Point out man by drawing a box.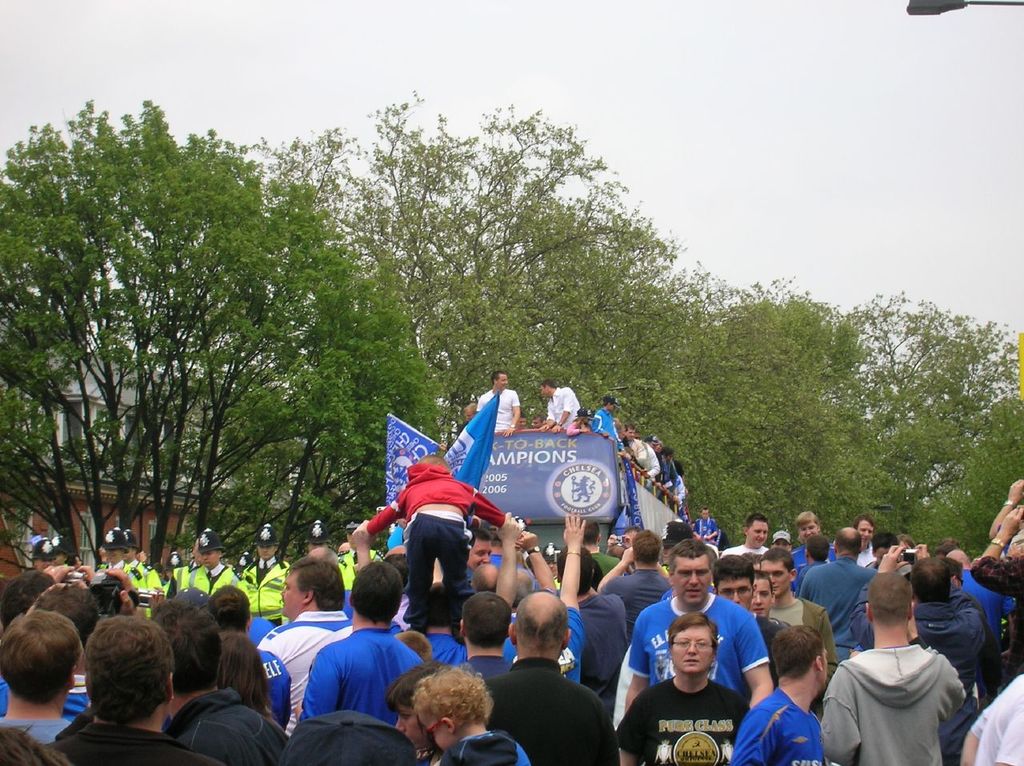
<box>0,608,74,757</box>.
